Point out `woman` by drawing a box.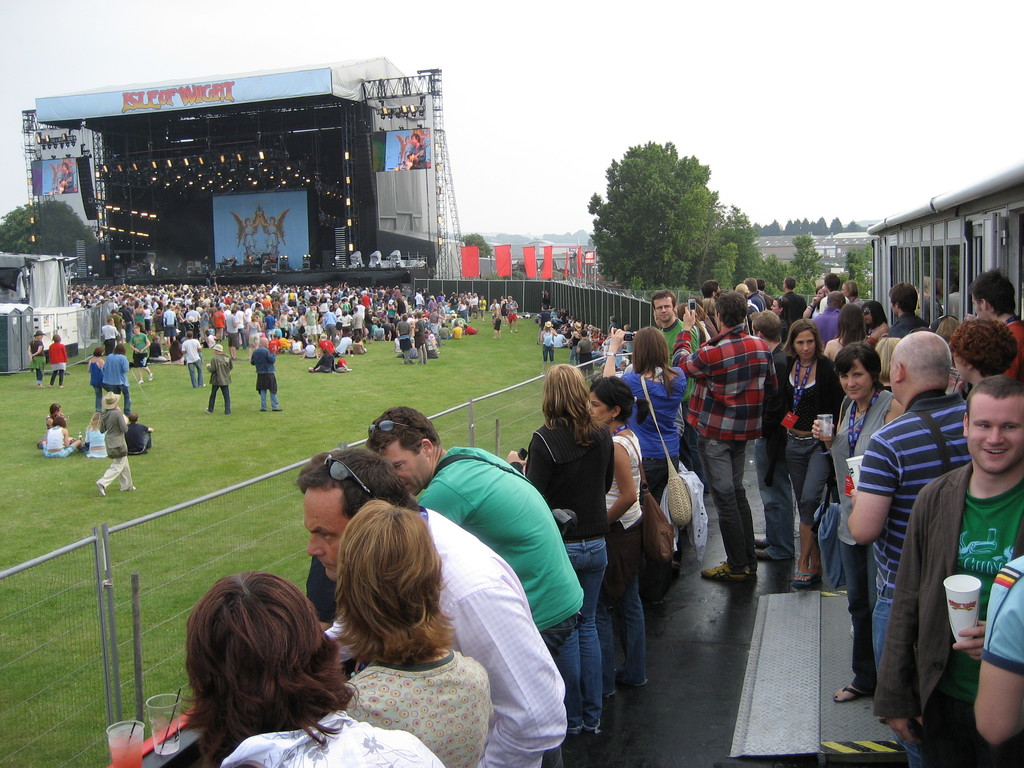
crop(568, 322, 584, 365).
